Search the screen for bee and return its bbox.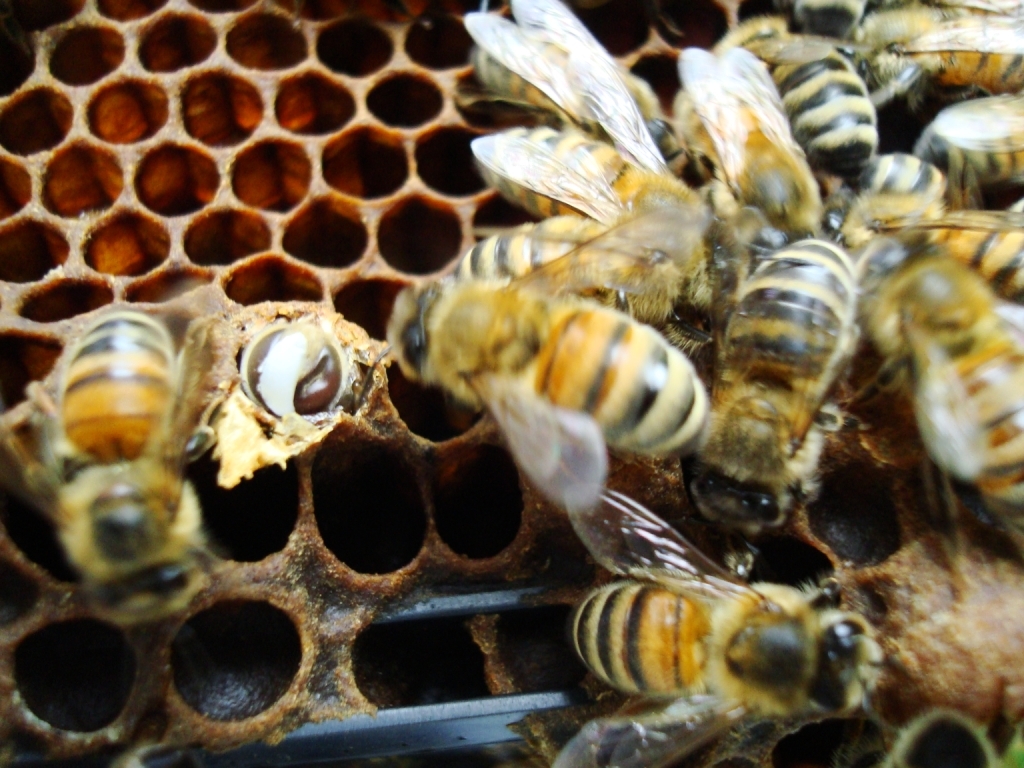
Found: rect(655, 29, 819, 262).
